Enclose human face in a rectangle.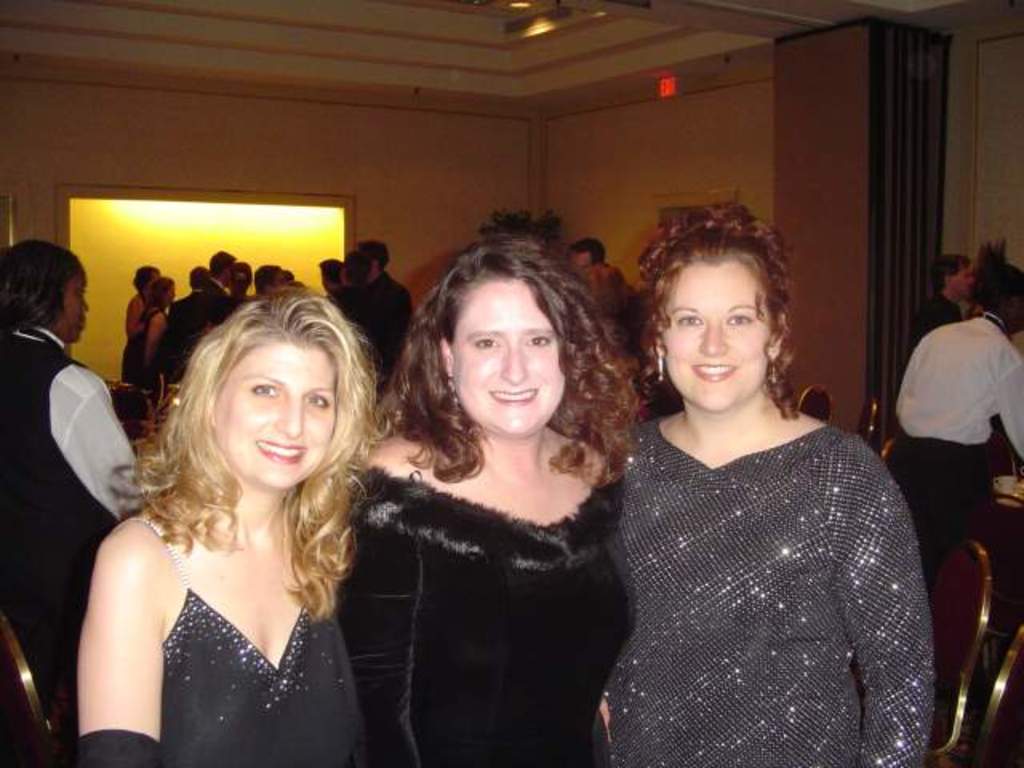
box(448, 282, 574, 438).
